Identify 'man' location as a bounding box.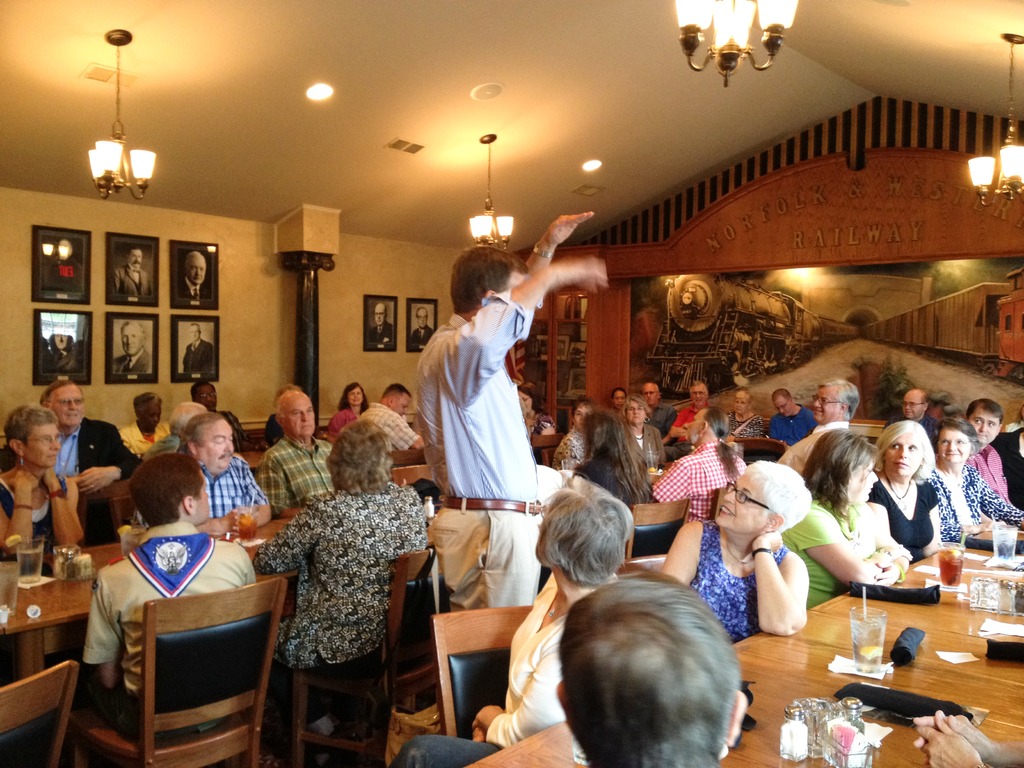
(764,389,815,440).
